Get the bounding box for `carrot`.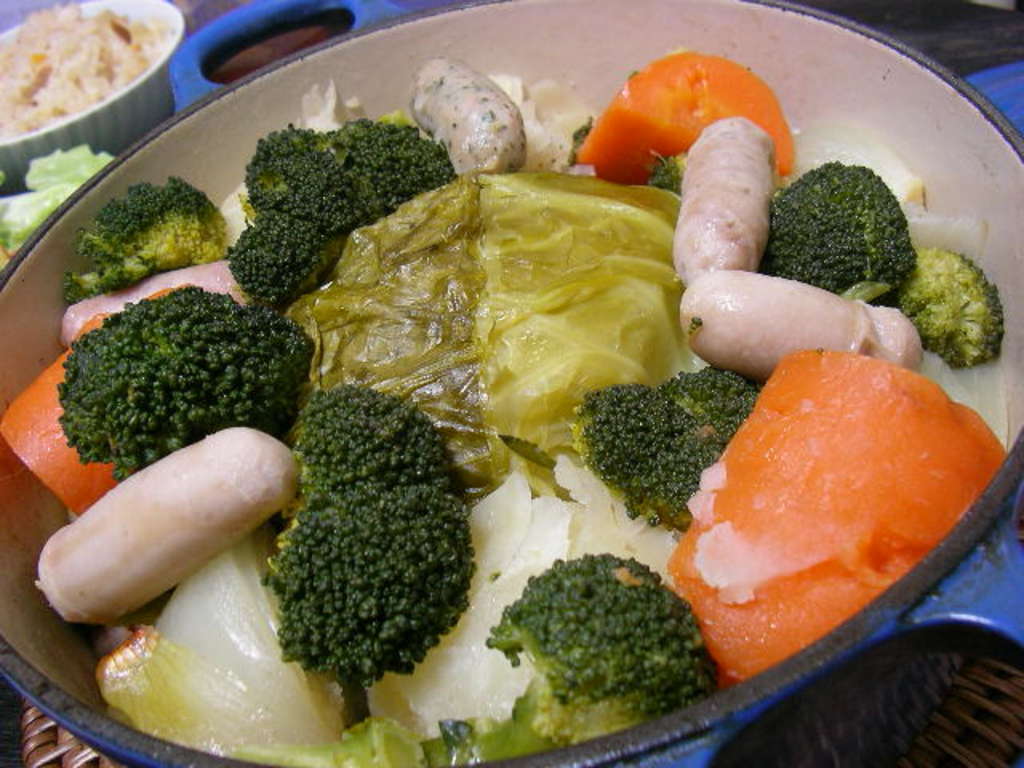
x1=667 y1=344 x2=1005 y2=682.
